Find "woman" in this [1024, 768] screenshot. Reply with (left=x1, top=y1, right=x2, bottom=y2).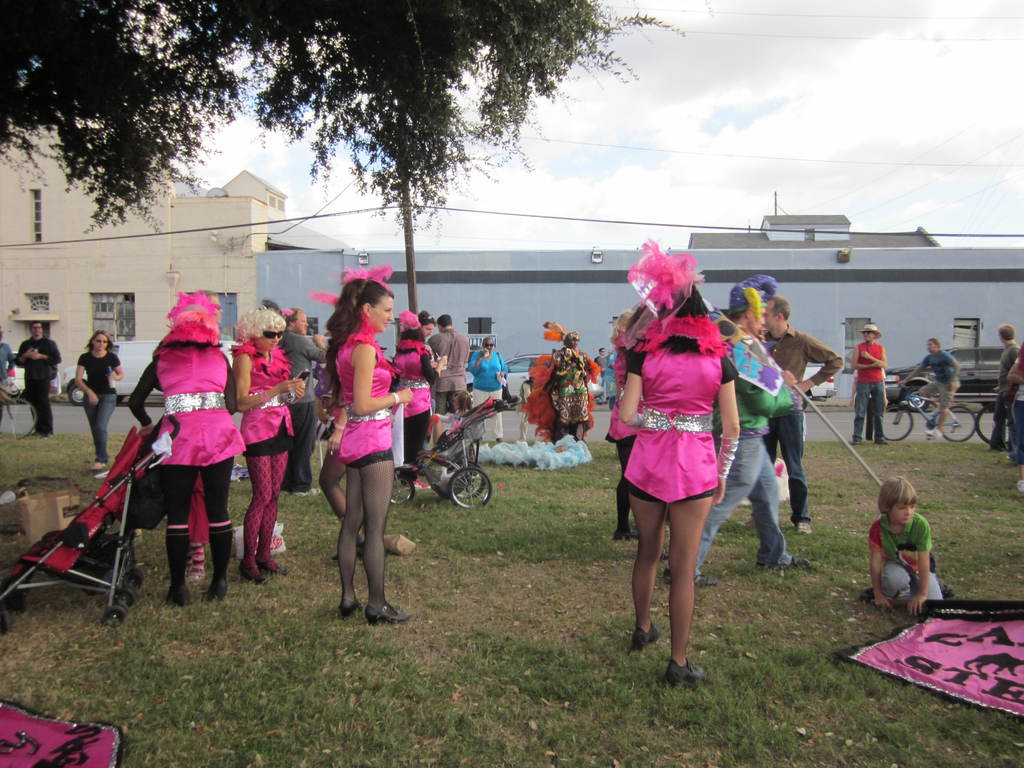
(left=74, top=330, right=124, bottom=470).
